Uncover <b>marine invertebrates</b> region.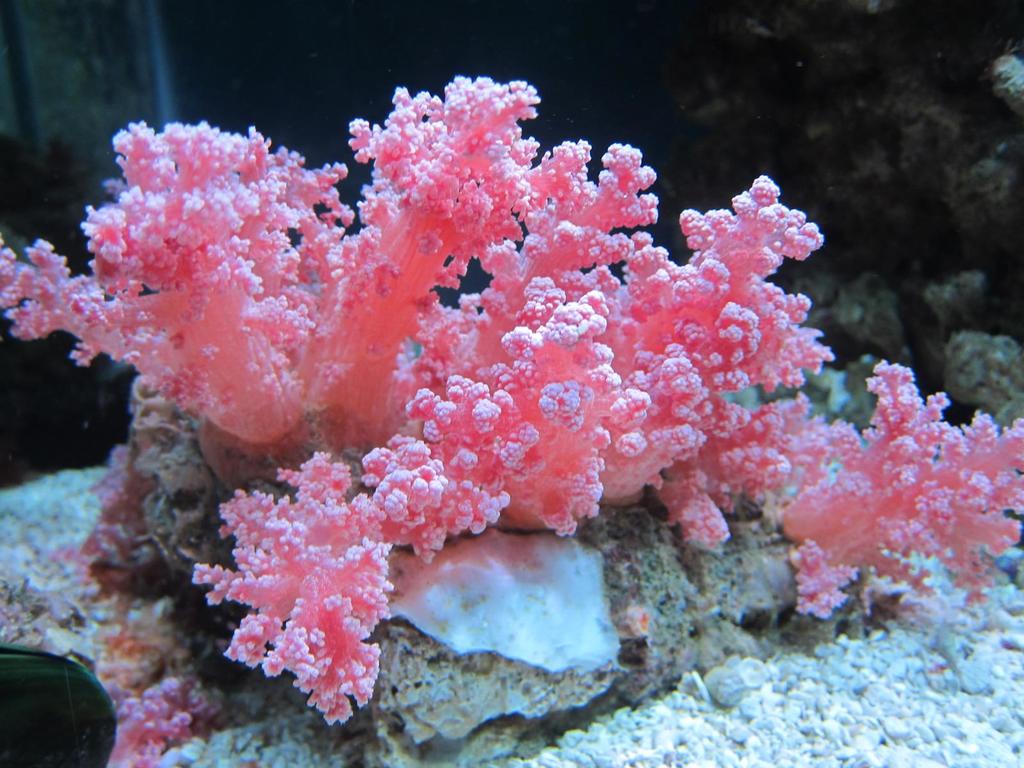
Uncovered: pyautogui.locateOnScreen(738, 336, 1023, 661).
